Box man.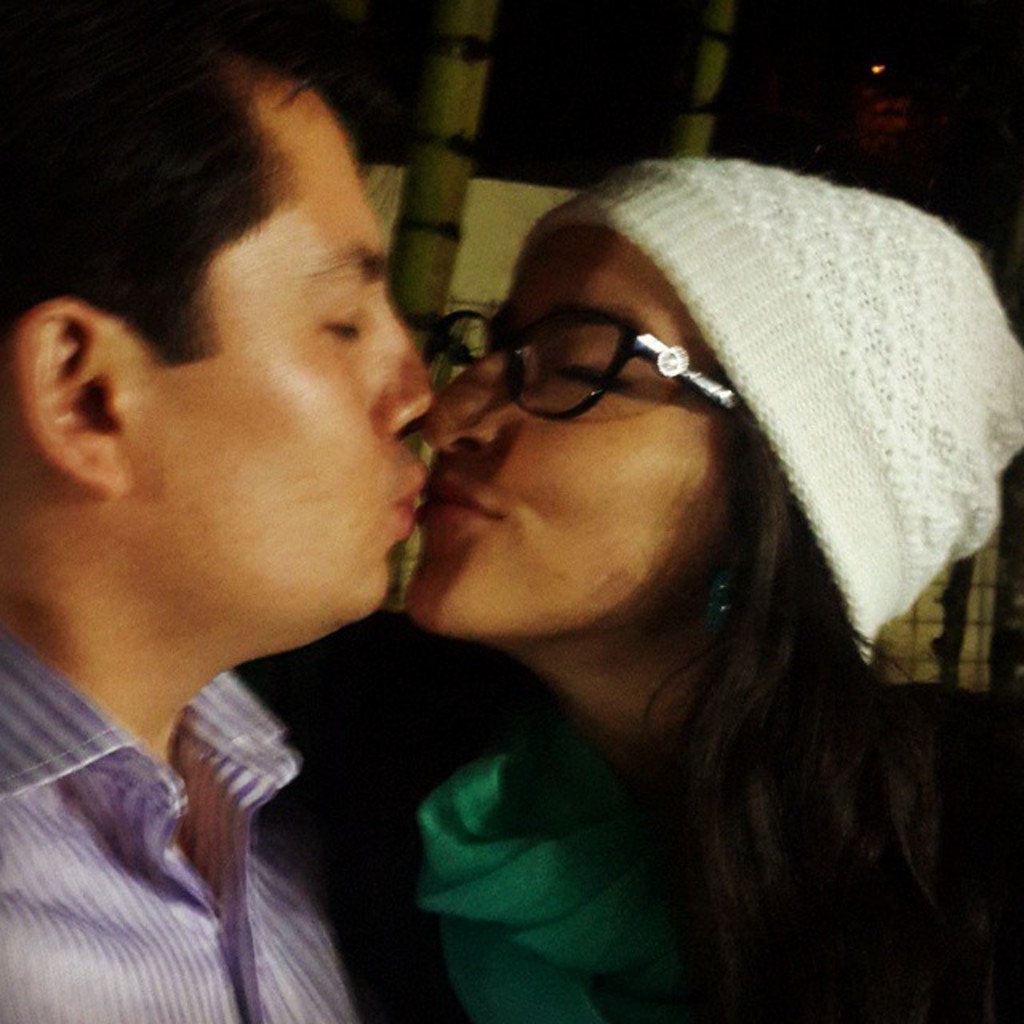
(left=0, top=3, right=437, bottom=1022).
